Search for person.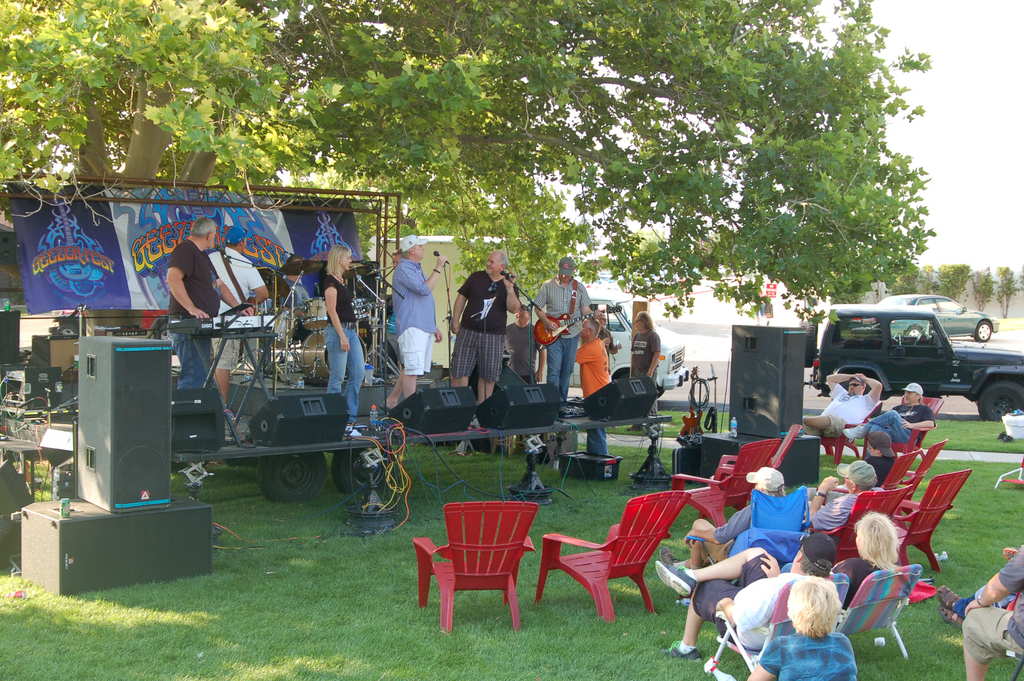
Found at {"x1": 797, "y1": 361, "x2": 889, "y2": 444}.
